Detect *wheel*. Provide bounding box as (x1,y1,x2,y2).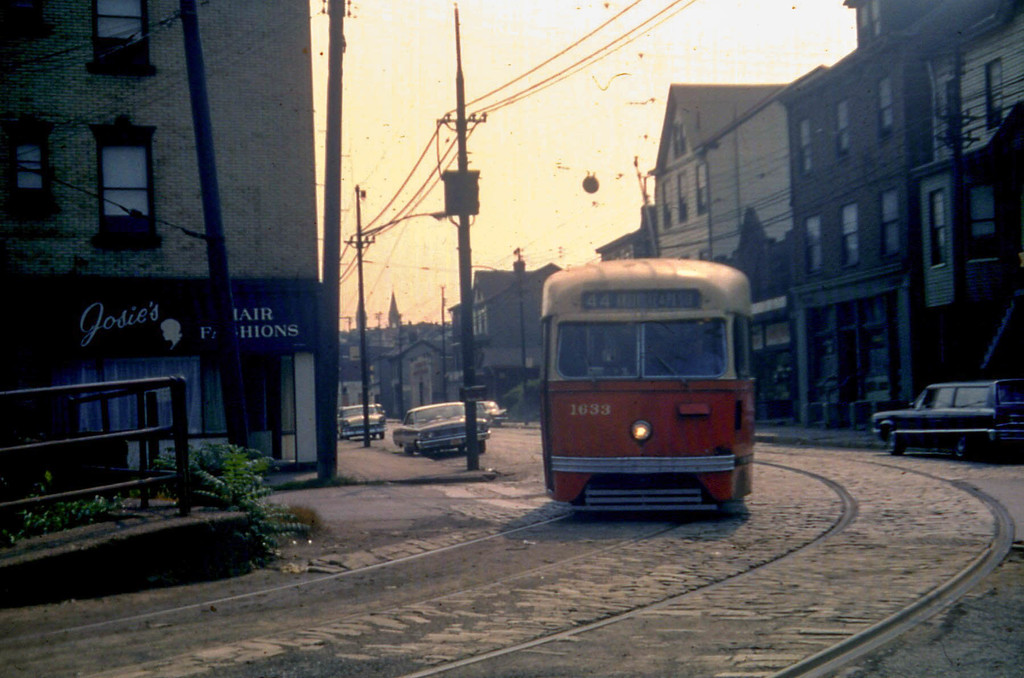
(479,441,488,452).
